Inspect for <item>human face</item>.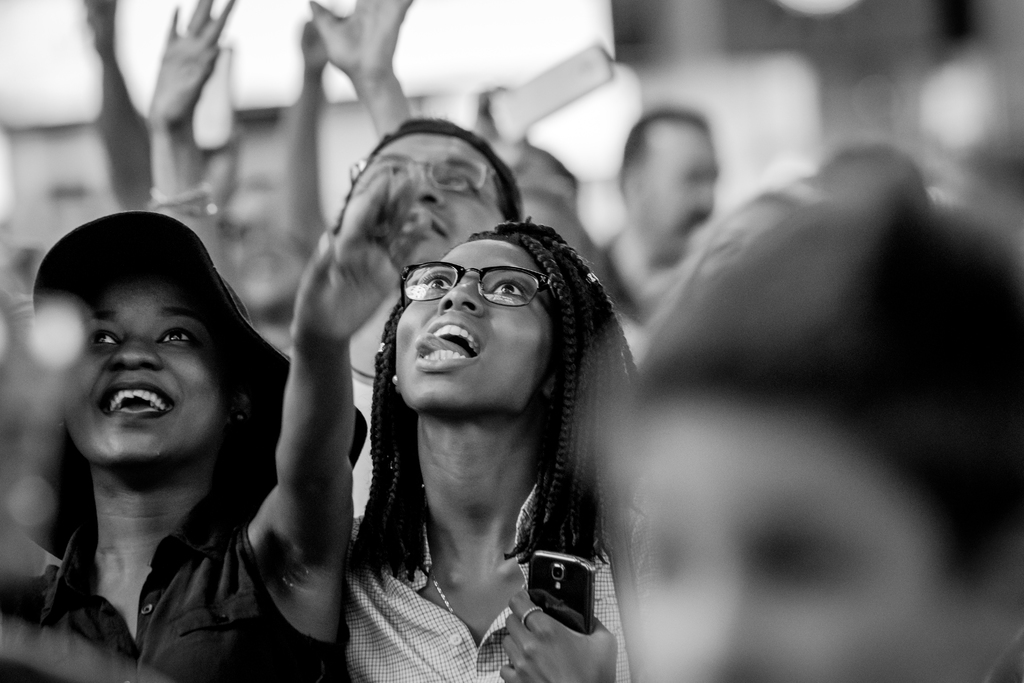
Inspection: {"x1": 636, "y1": 401, "x2": 943, "y2": 682}.
